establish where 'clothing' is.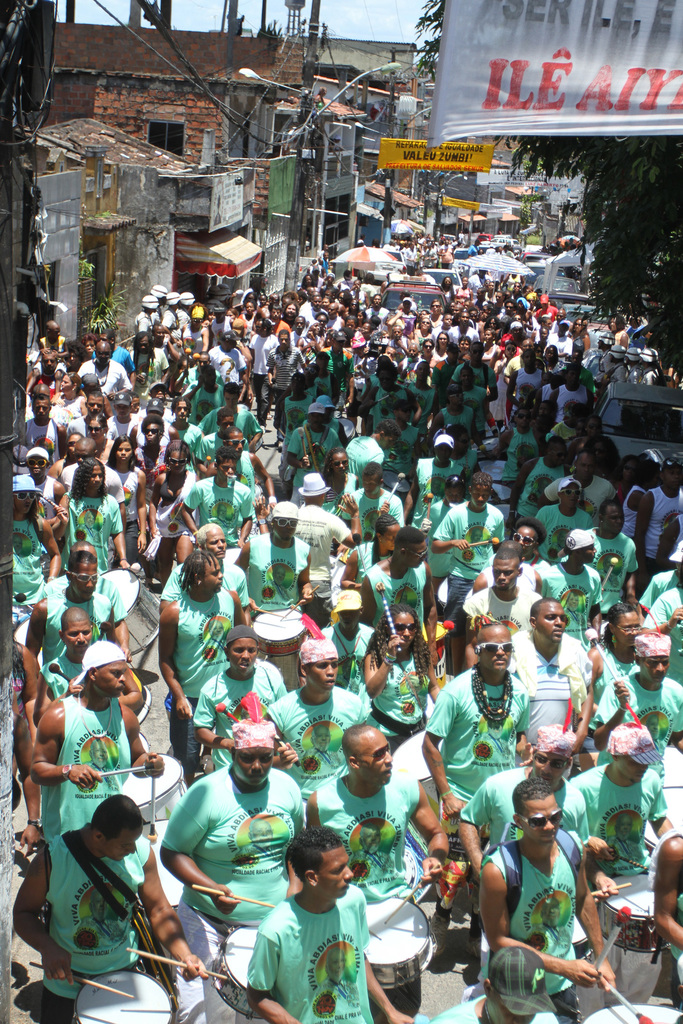
Established at [295,507,353,575].
